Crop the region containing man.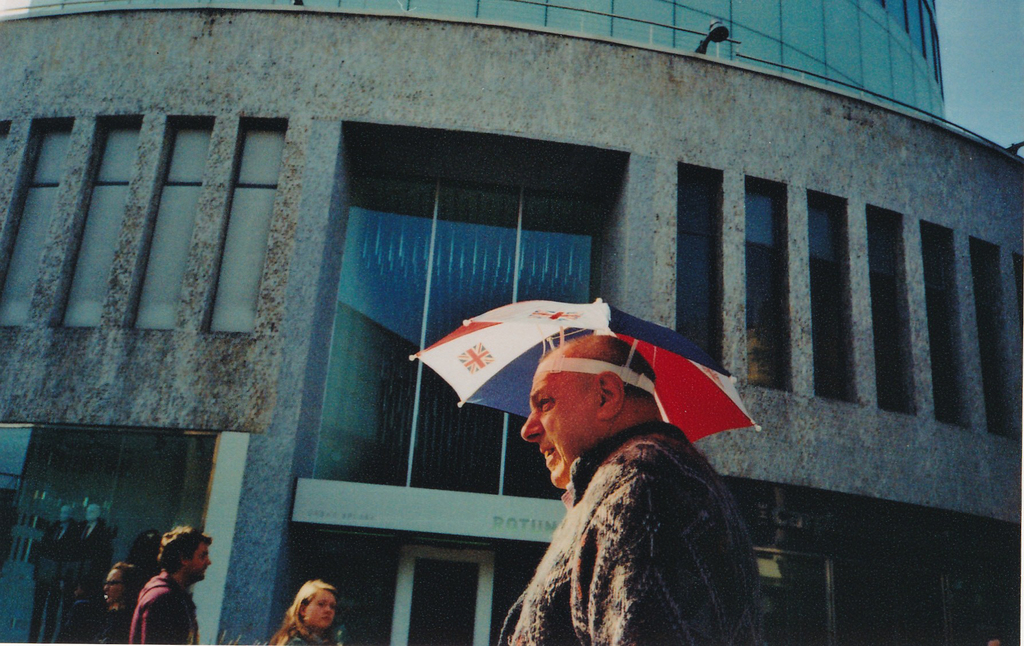
Crop region: Rect(125, 519, 215, 645).
